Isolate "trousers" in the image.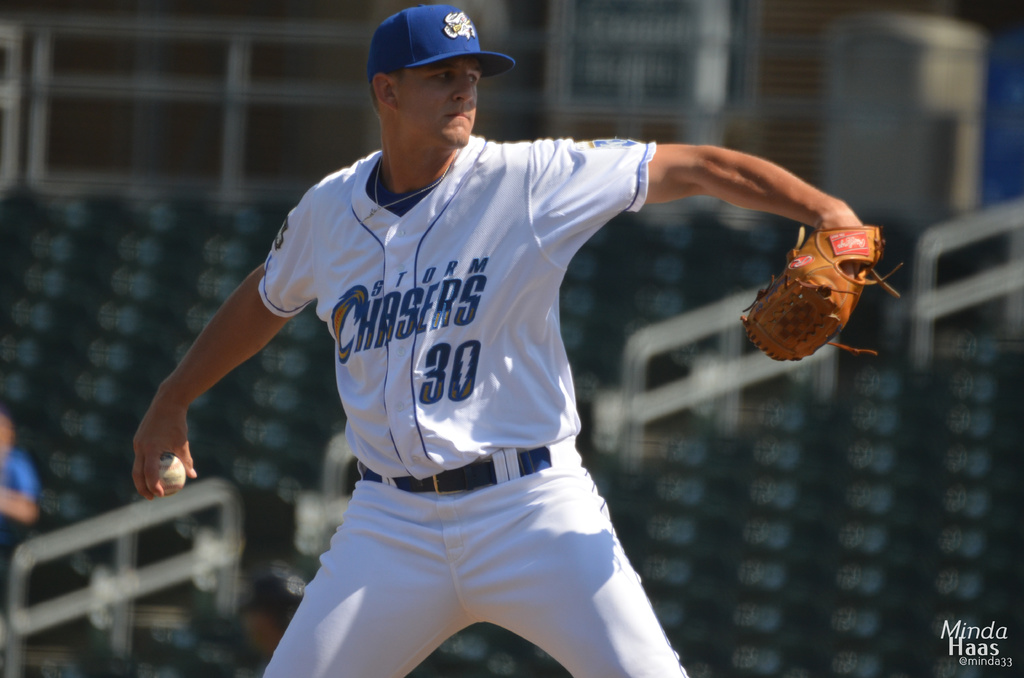
Isolated region: locate(264, 436, 689, 677).
